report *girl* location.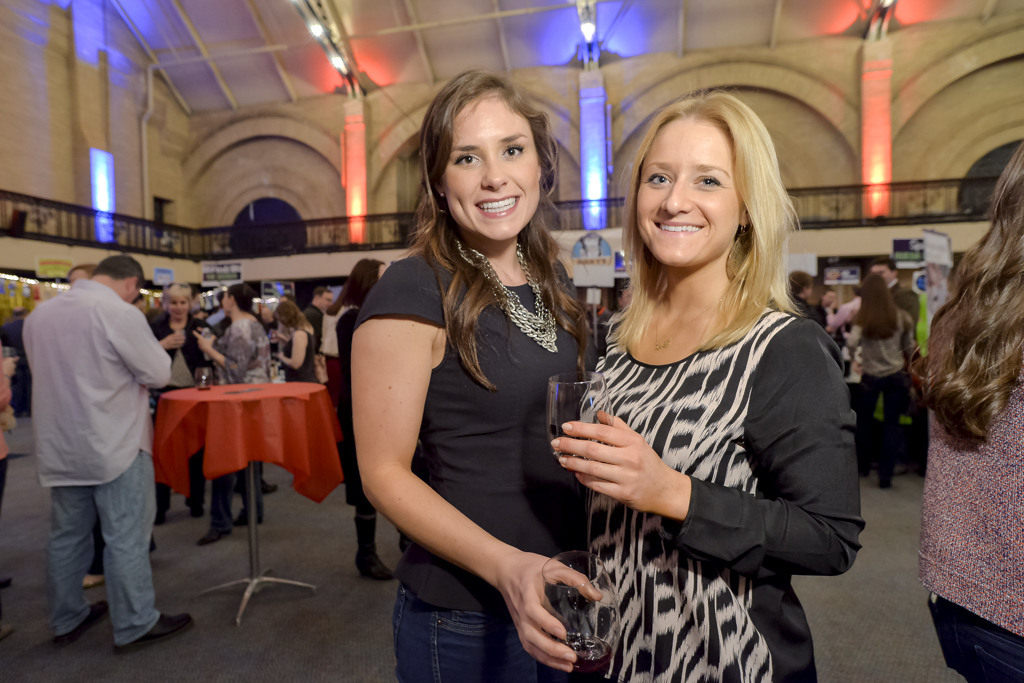
Report: <bbox>556, 94, 862, 682</bbox>.
